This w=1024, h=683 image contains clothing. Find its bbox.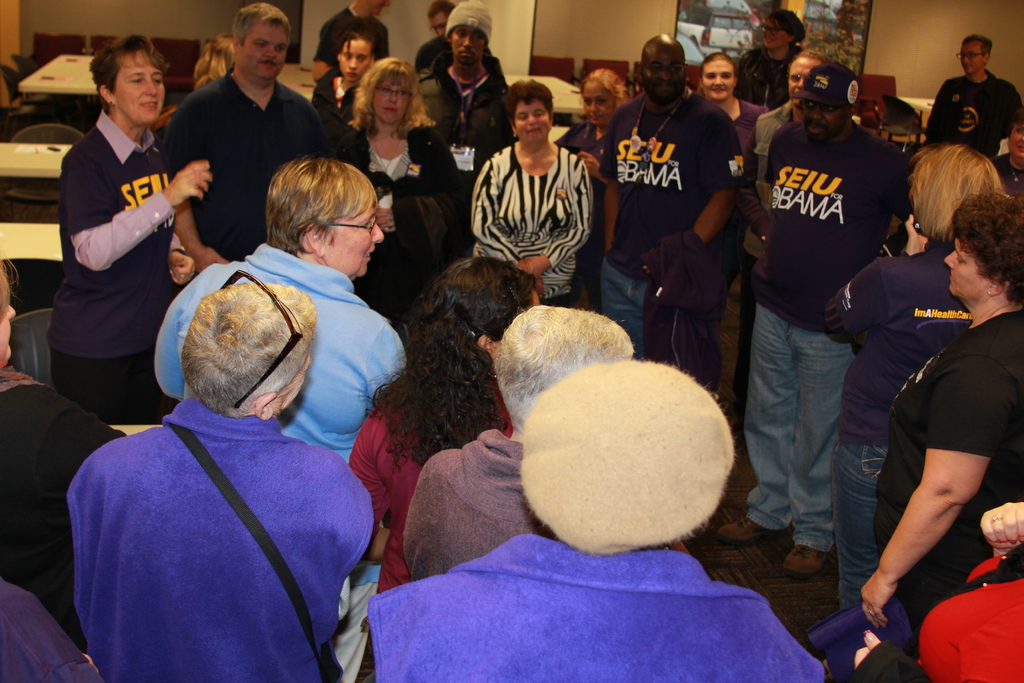
[639, 230, 720, 389].
